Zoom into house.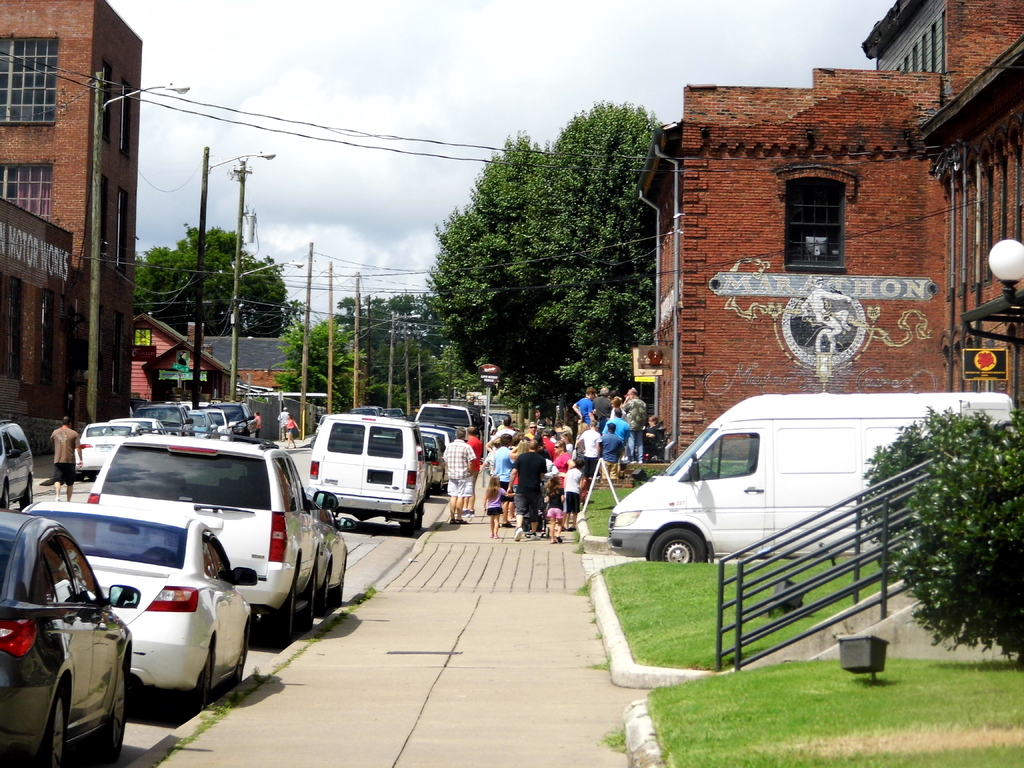
Zoom target: x1=138, y1=311, x2=230, y2=415.
